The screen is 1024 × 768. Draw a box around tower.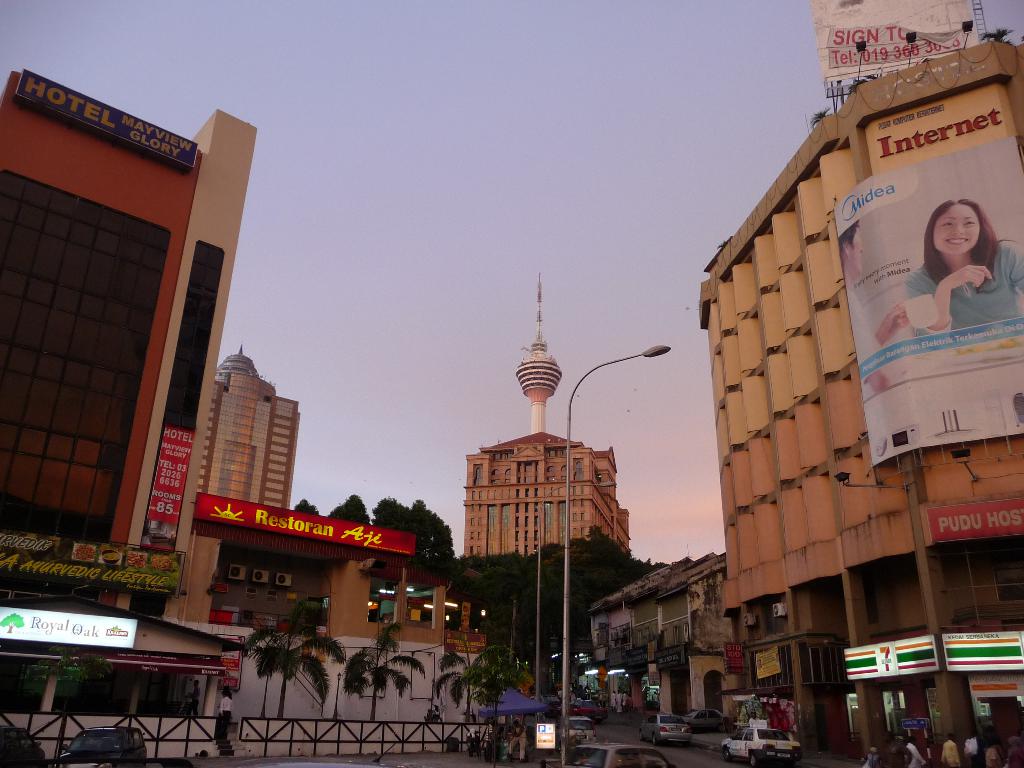
select_region(696, 33, 1023, 756).
